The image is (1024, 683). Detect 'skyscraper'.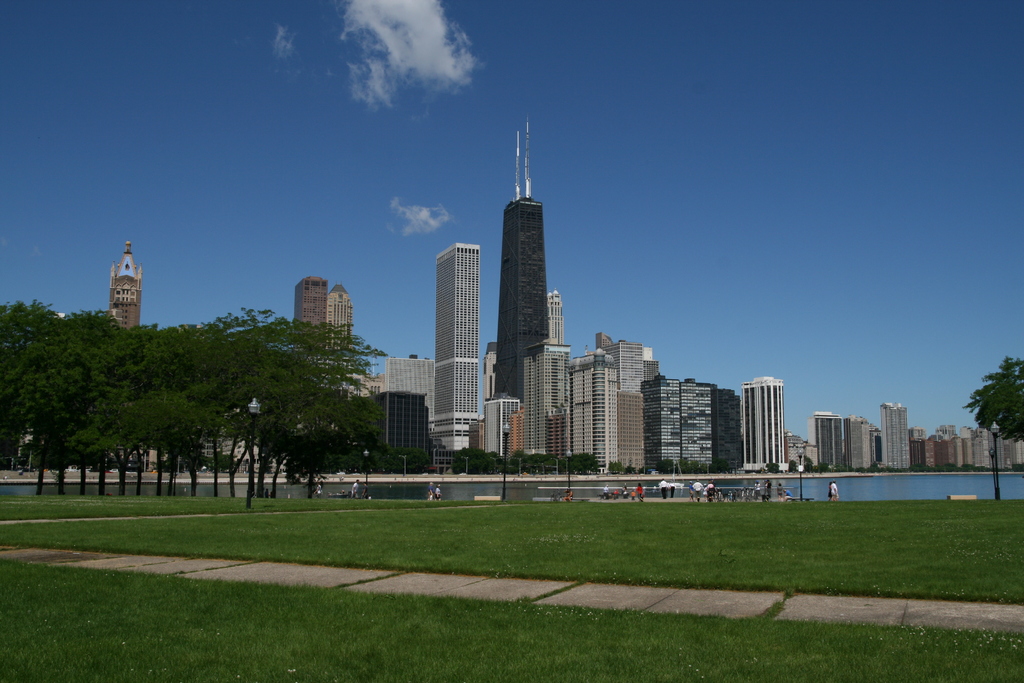
Detection: x1=426 y1=237 x2=486 y2=457.
